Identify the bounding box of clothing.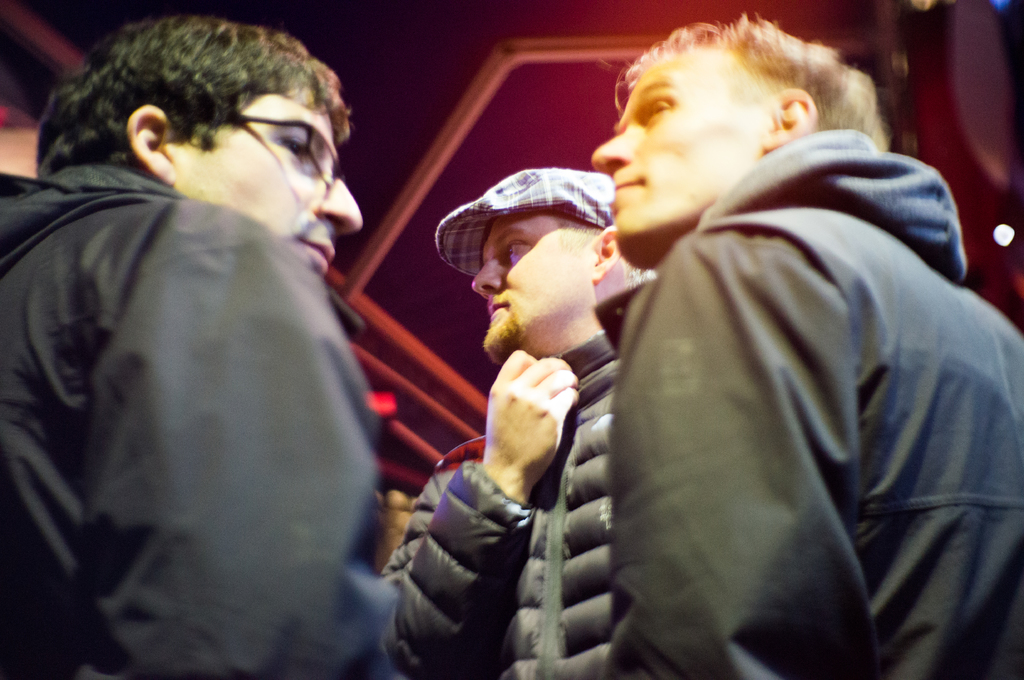
Rect(376, 331, 614, 679).
